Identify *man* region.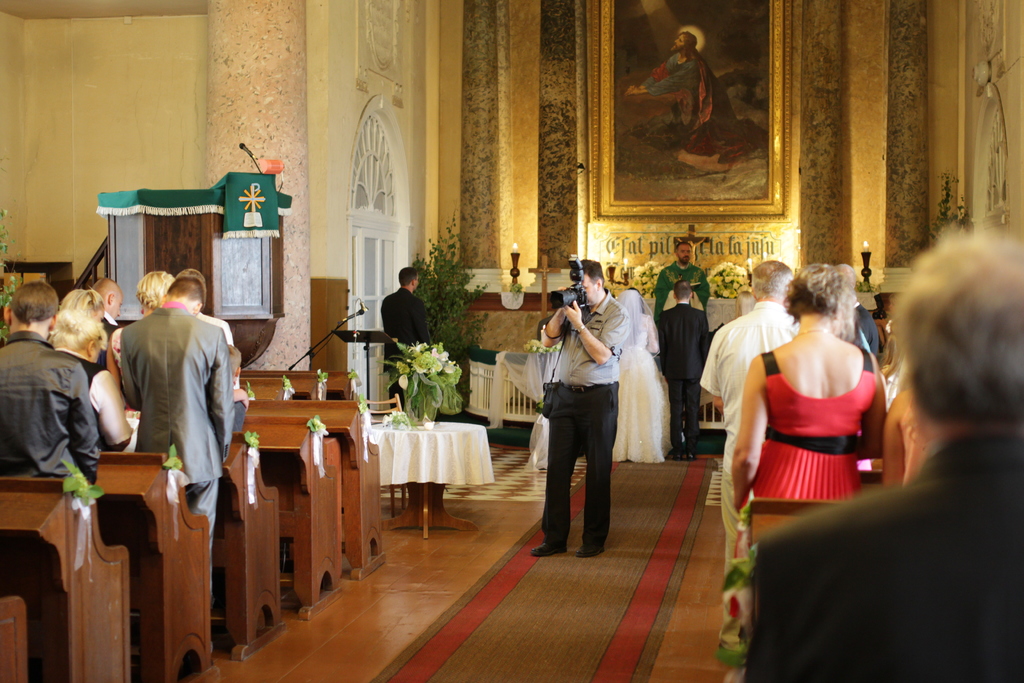
Region: bbox=(655, 281, 717, 454).
